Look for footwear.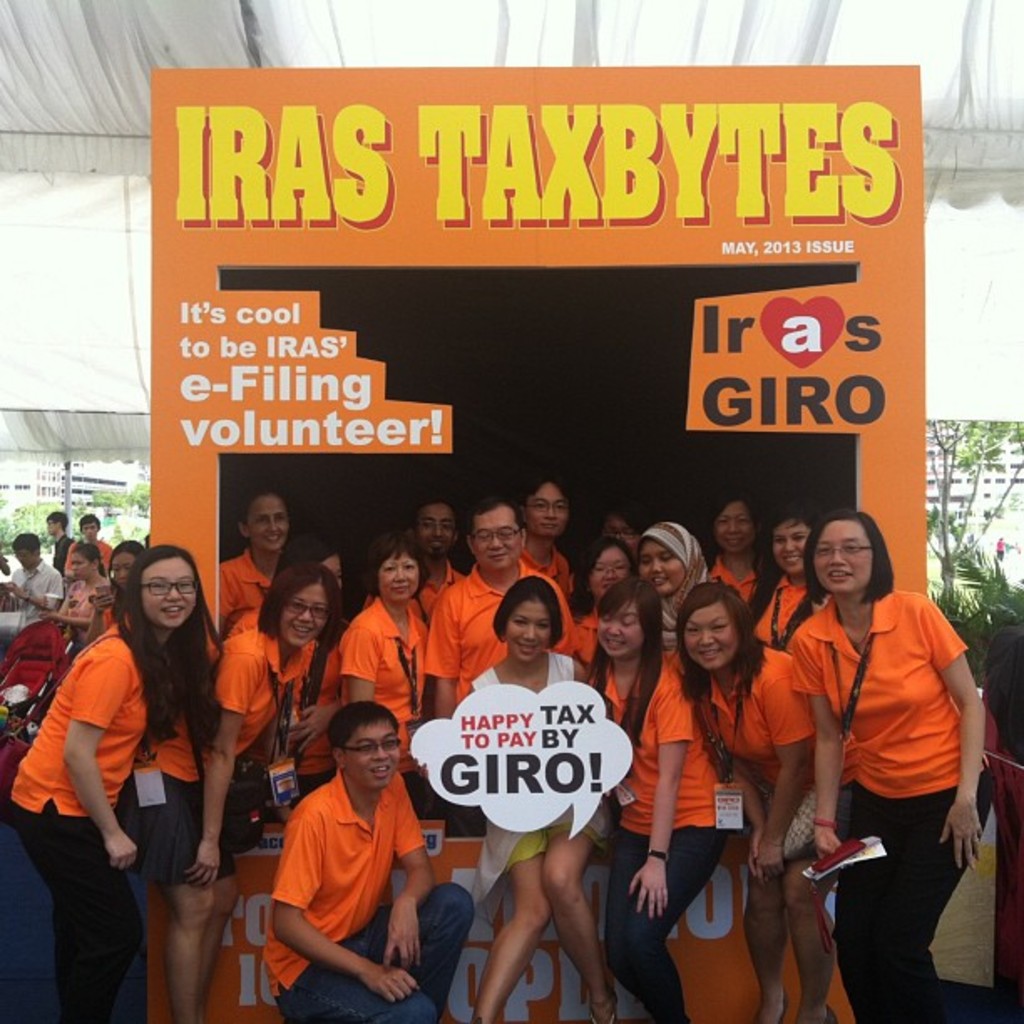
Found: pyautogui.locateOnScreen(589, 994, 621, 1021).
